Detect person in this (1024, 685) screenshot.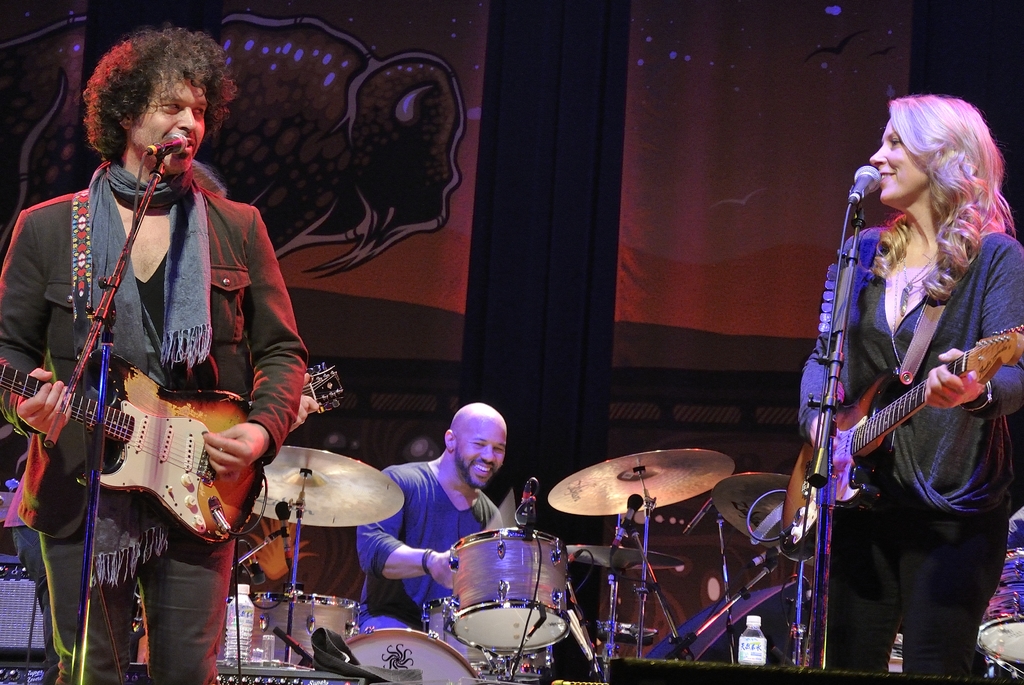
Detection: 795:68:1012:684.
